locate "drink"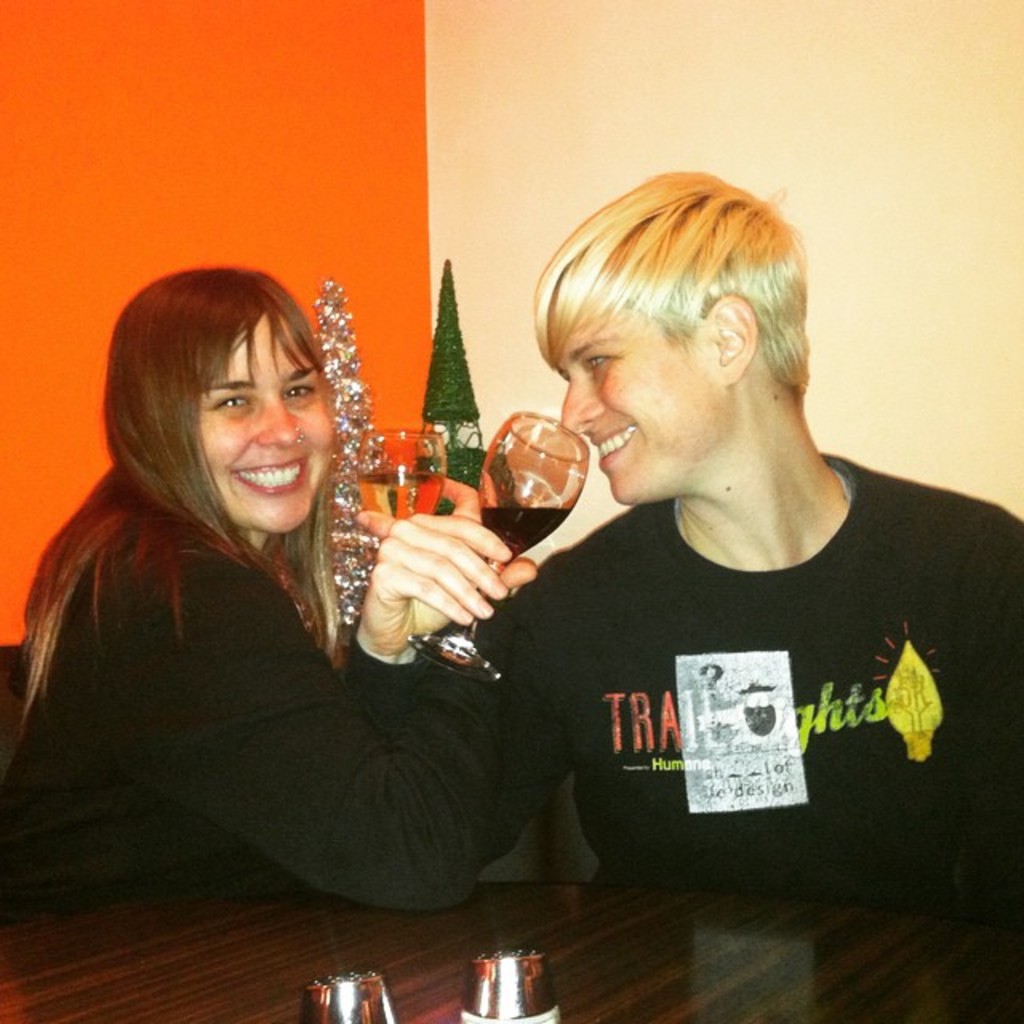
(x1=477, y1=507, x2=573, y2=549)
